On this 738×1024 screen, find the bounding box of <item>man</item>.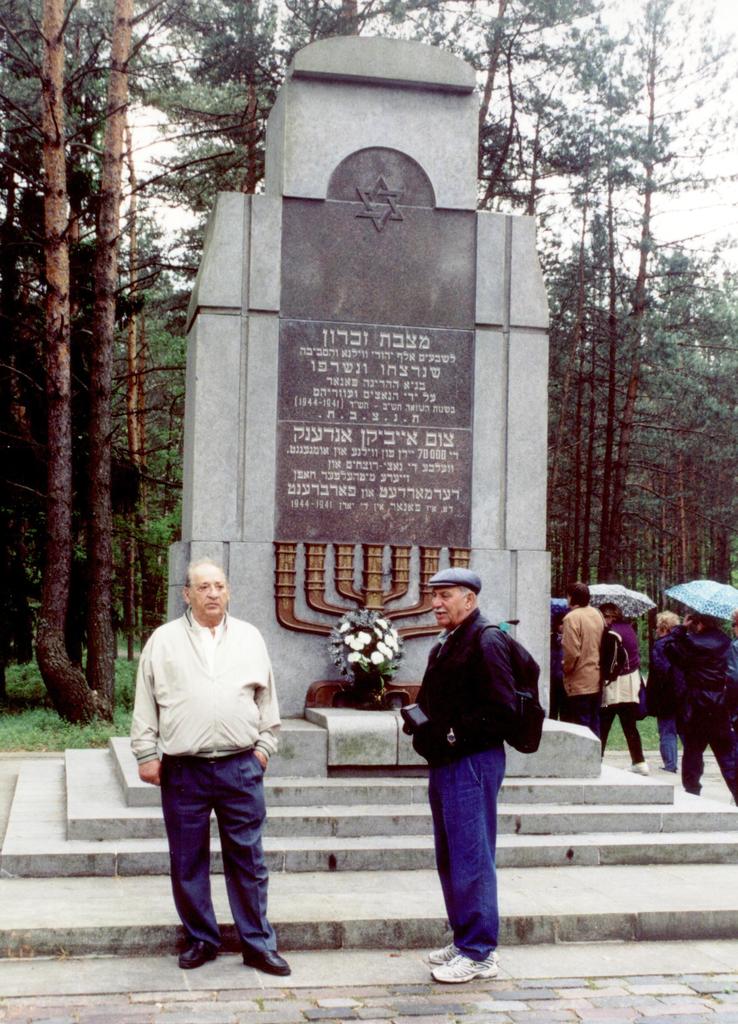
Bounding box: [x1=400, y1=567, x2=508, y2=986].
